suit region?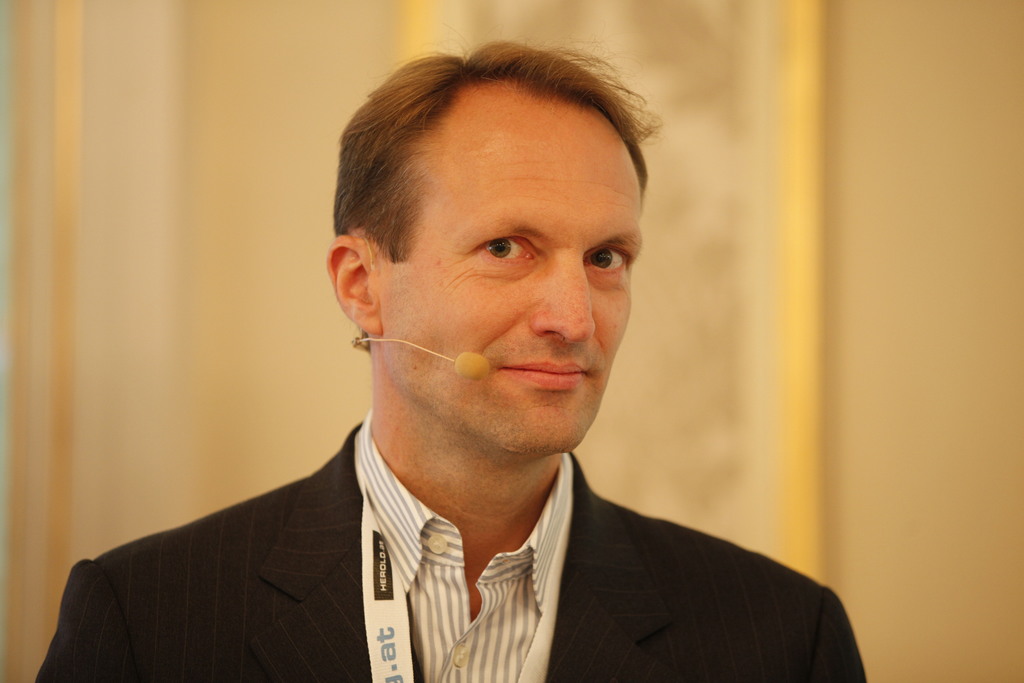
98, 407, 848, 673
